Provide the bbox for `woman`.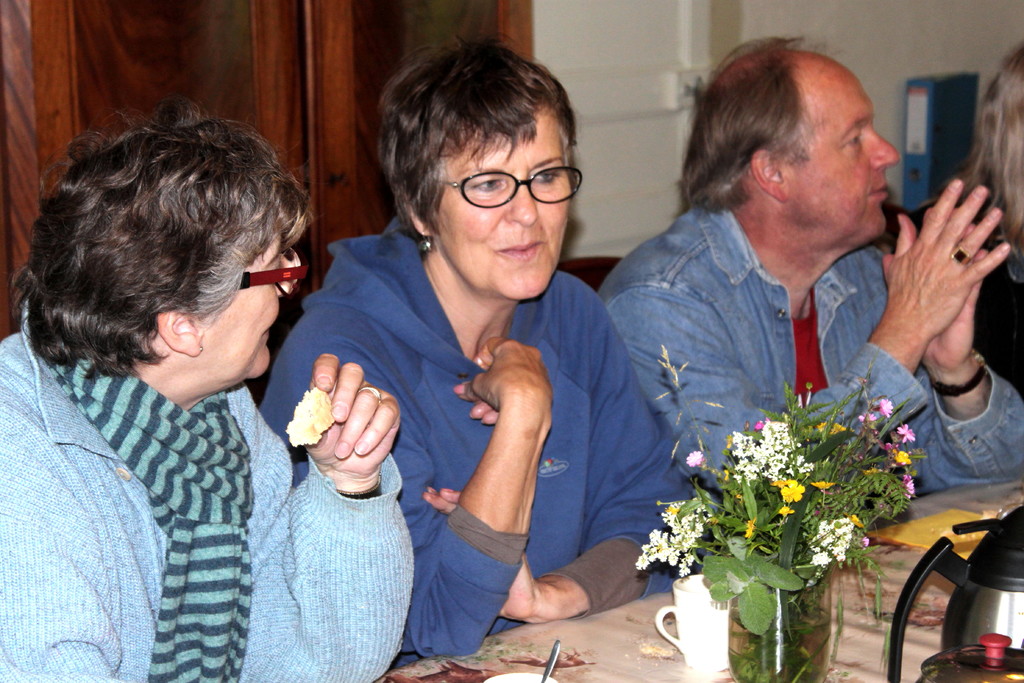
257, 39, 700, 666.
